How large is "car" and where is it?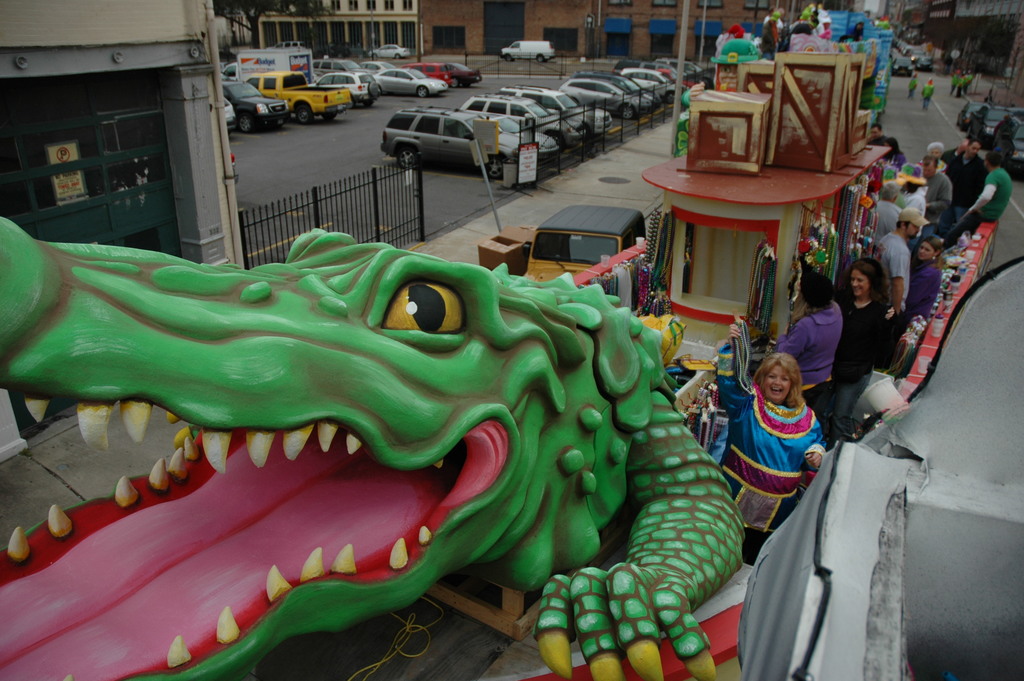
Bounding box: 218 72 287 129.
